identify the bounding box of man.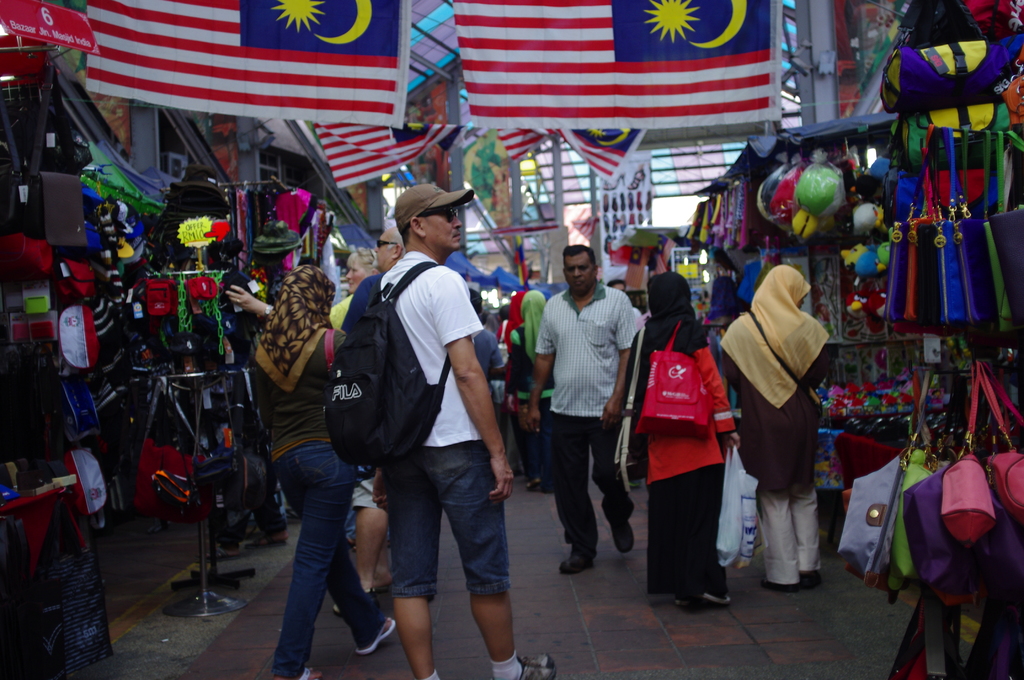
368 223 408 270.
